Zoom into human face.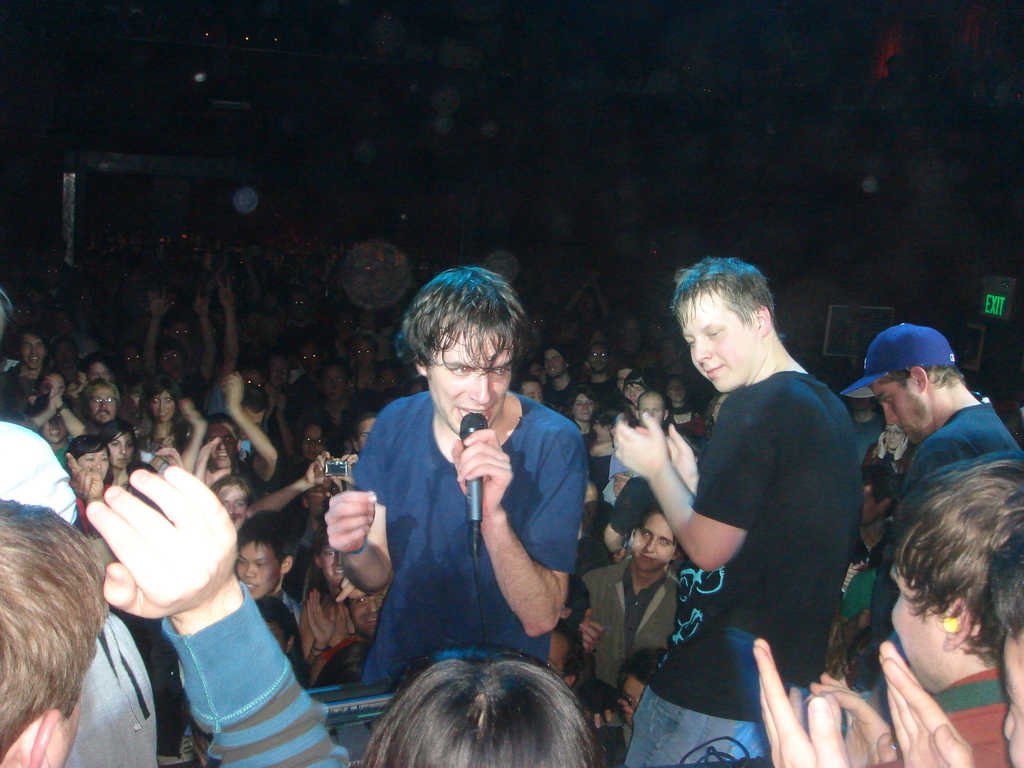
Zoom target: x1=323, y1=555, x2=346, y2=586.
